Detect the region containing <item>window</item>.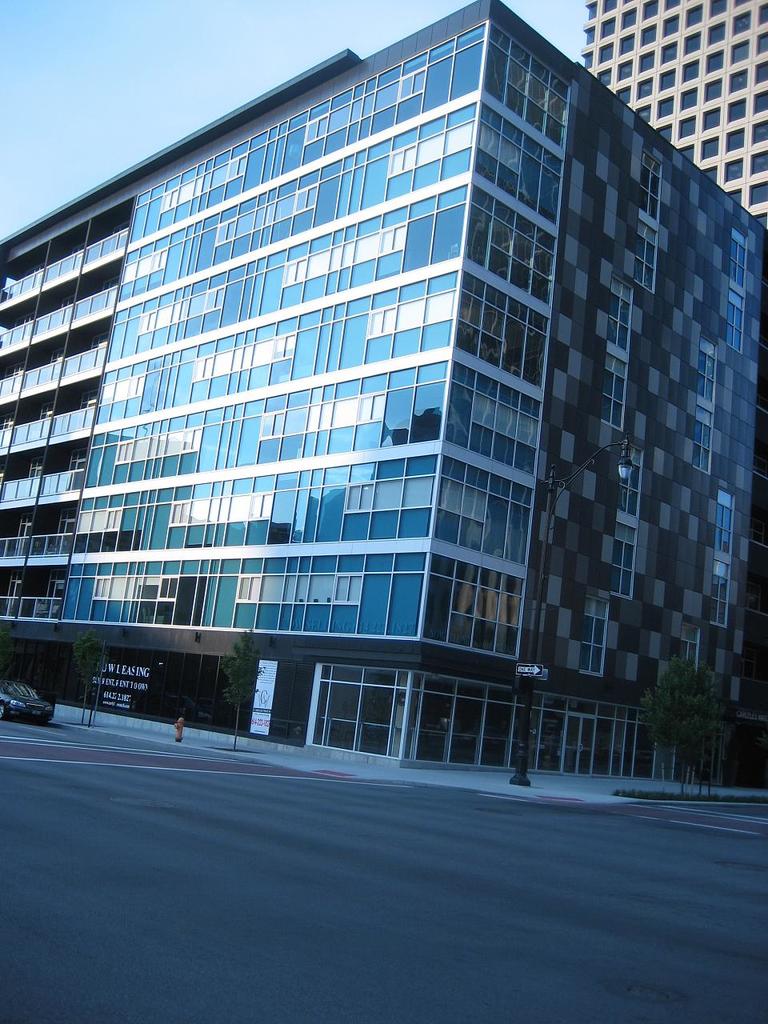
(x1=242, y1=566, x2=362, y2=602).
